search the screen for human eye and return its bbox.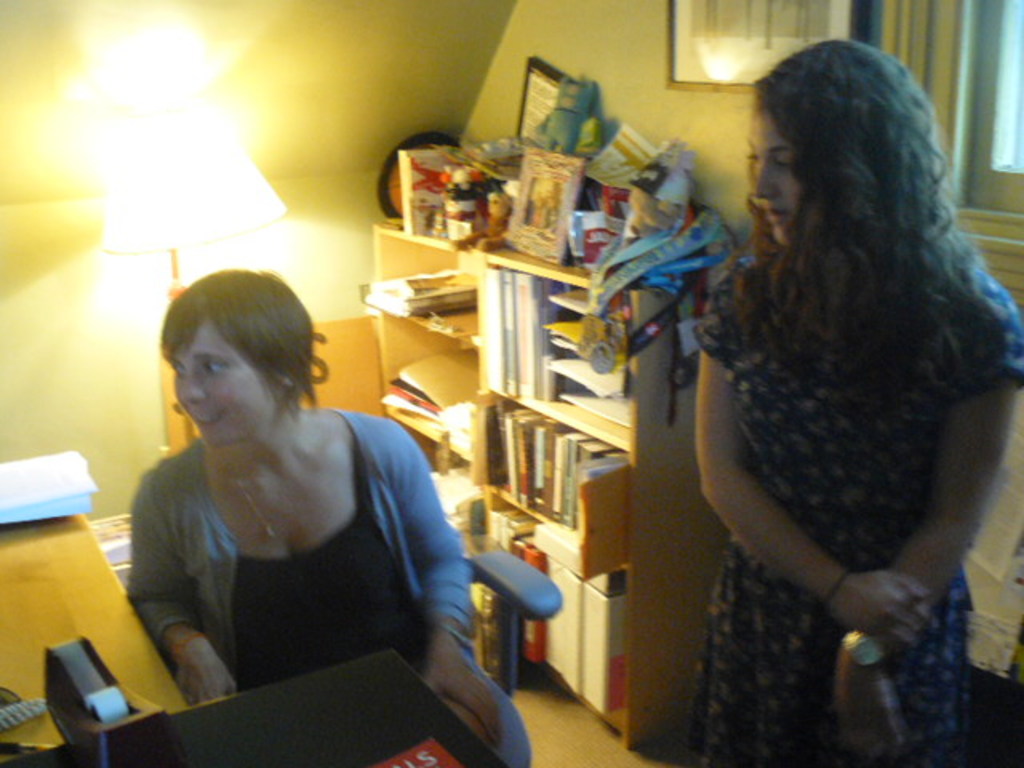
Found: crop(192, 355, 226, 378).
